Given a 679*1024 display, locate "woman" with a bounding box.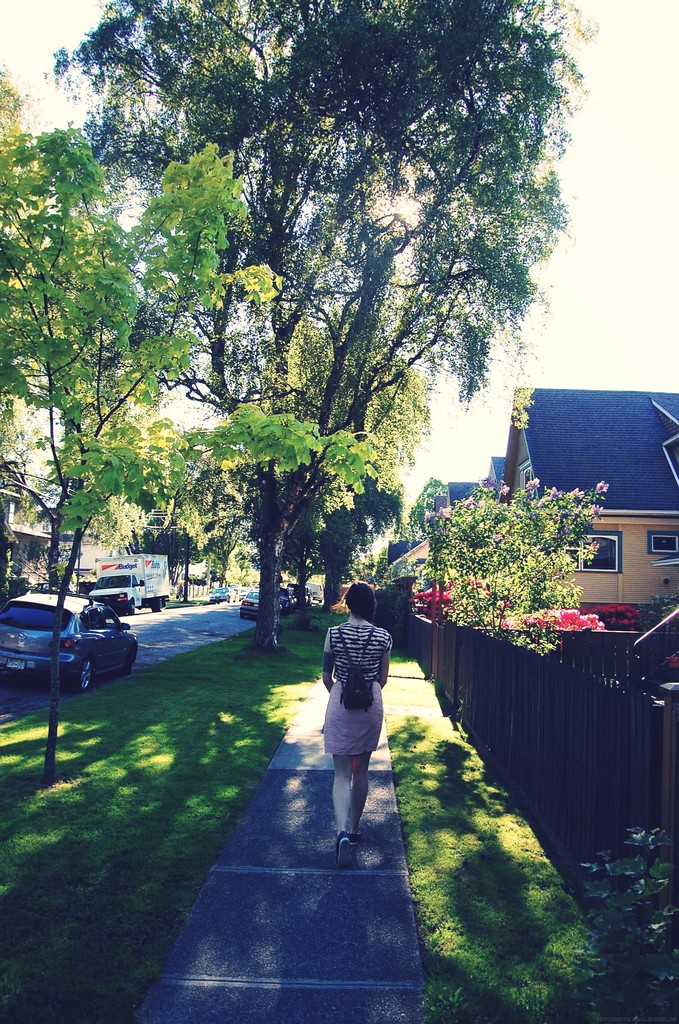
Located: {"x1": 315, "y1": 577, "x2": 395, "y2": 871}.
